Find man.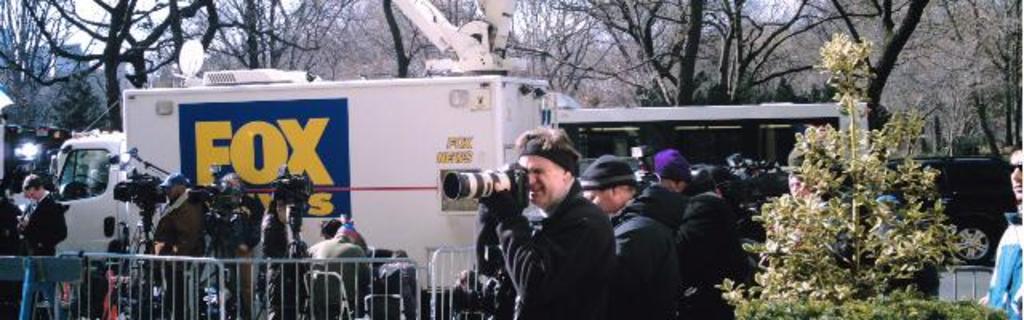
region(306, 221, 374, 317).
